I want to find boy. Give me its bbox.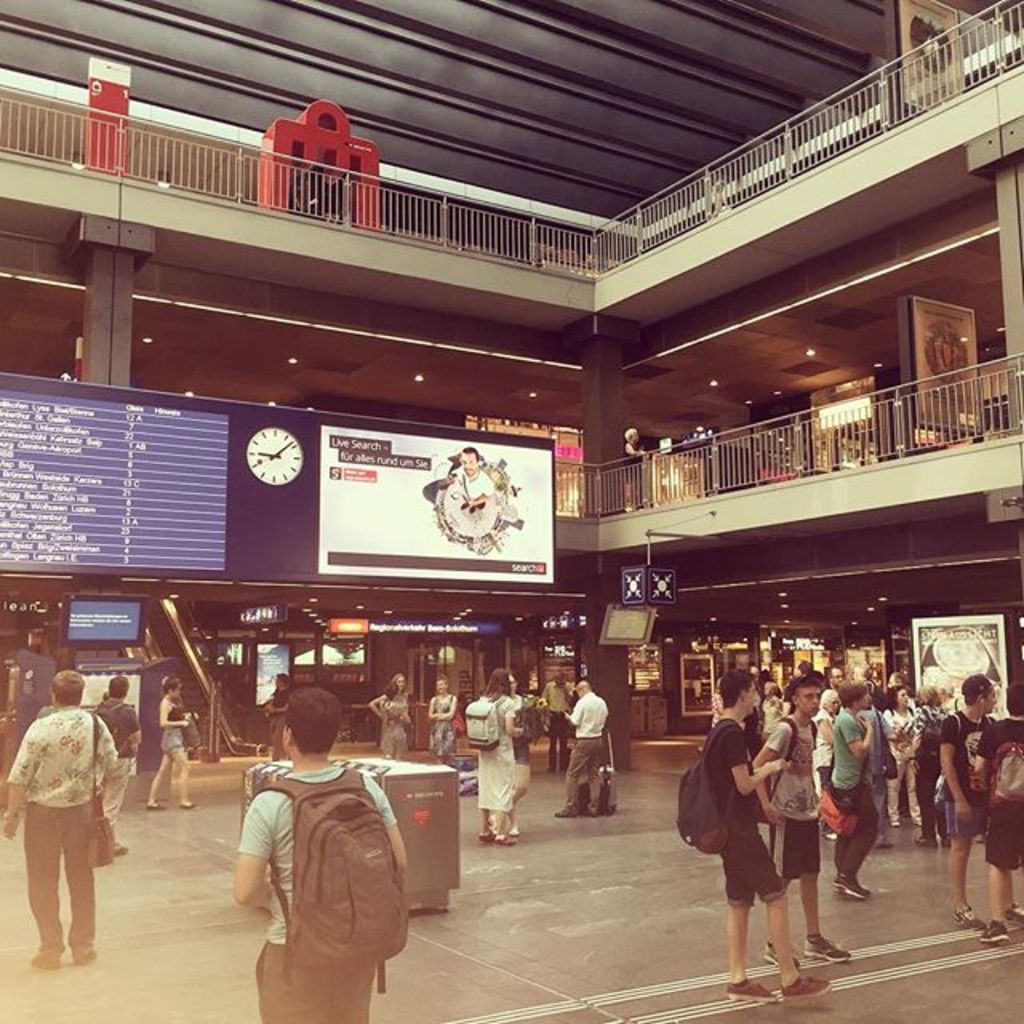
755:680:848:965.
